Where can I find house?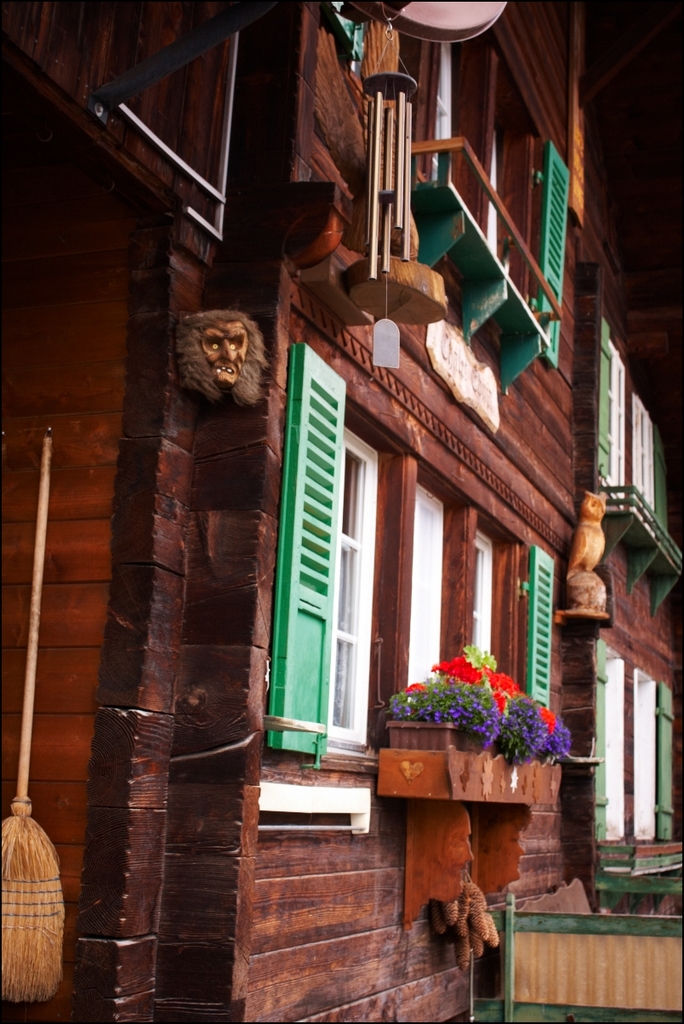
You can find it at {"left": 0, "top": 0, "right": 683, "bottom": 1023}.
